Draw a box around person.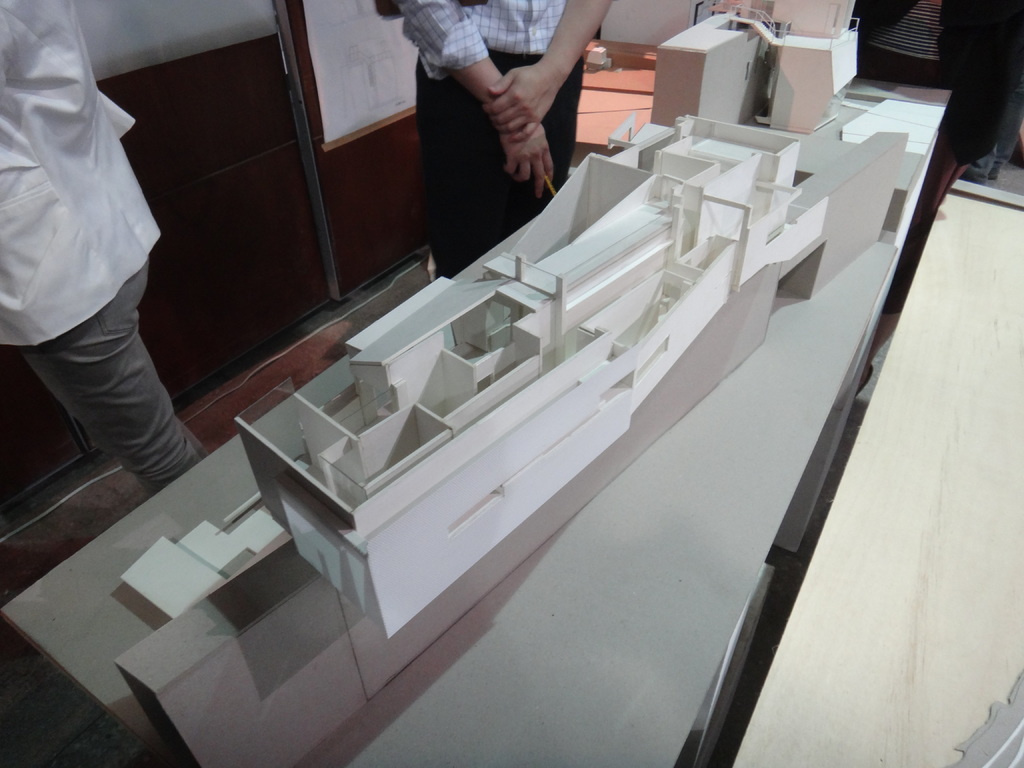
Rect(916, 0, 1023, 247).
